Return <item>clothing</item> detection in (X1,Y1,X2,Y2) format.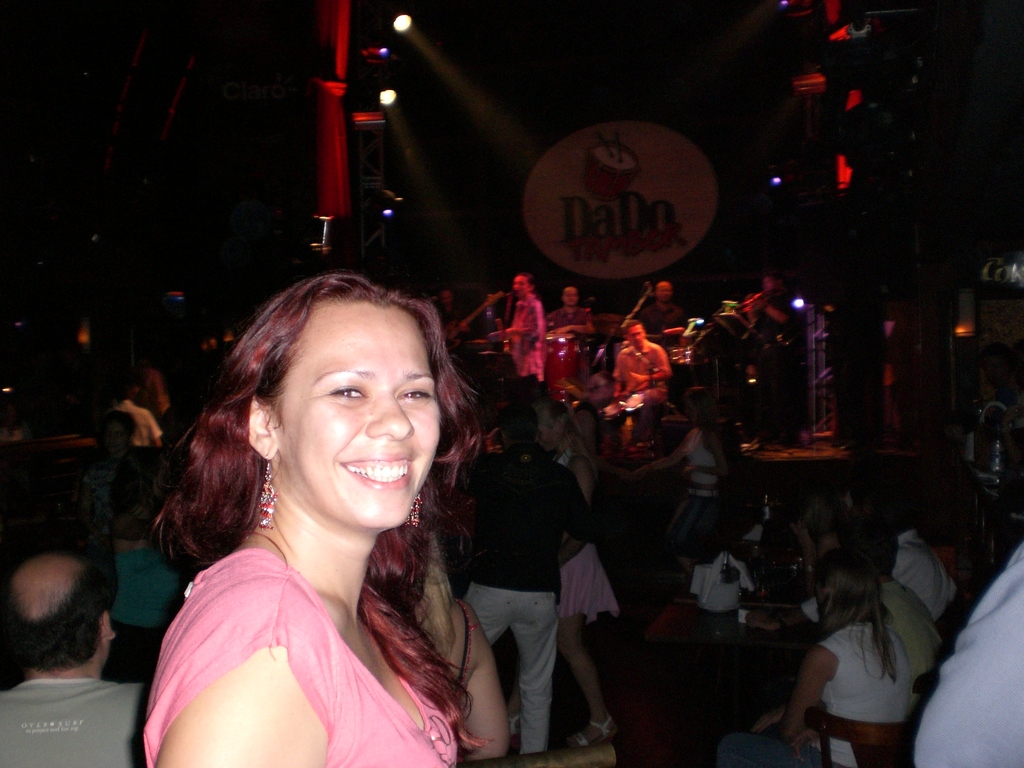
(808,627,915,767).
